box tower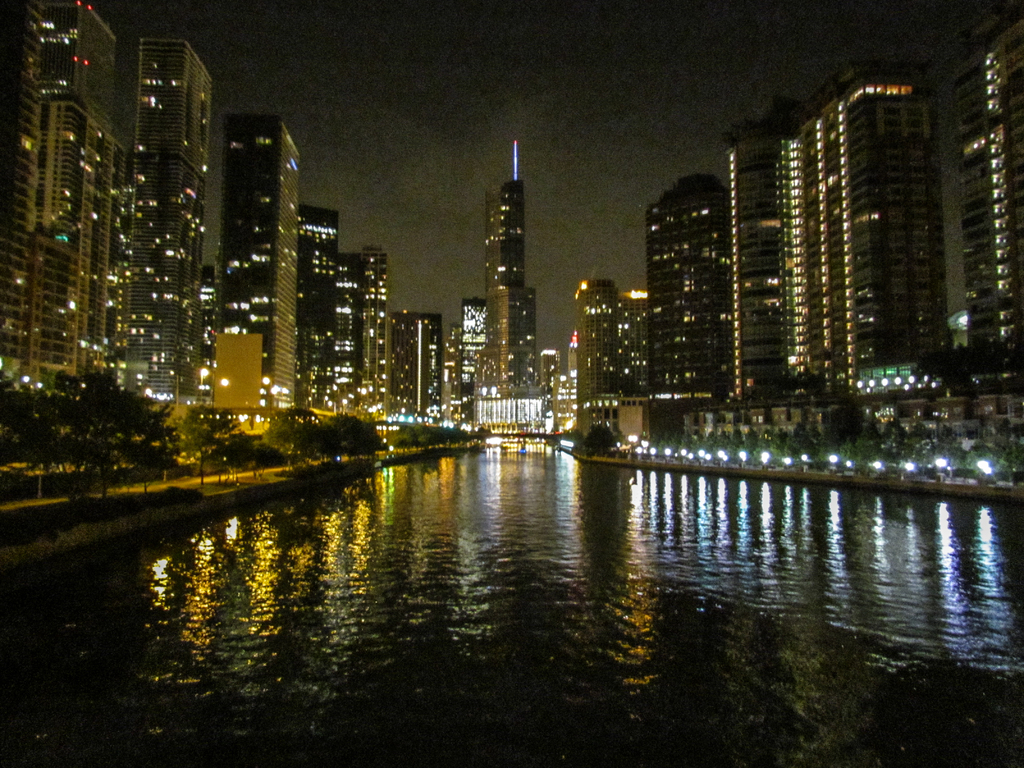
{"x1": 449, "y1": 297, "x2": 488, "y2": 417}
